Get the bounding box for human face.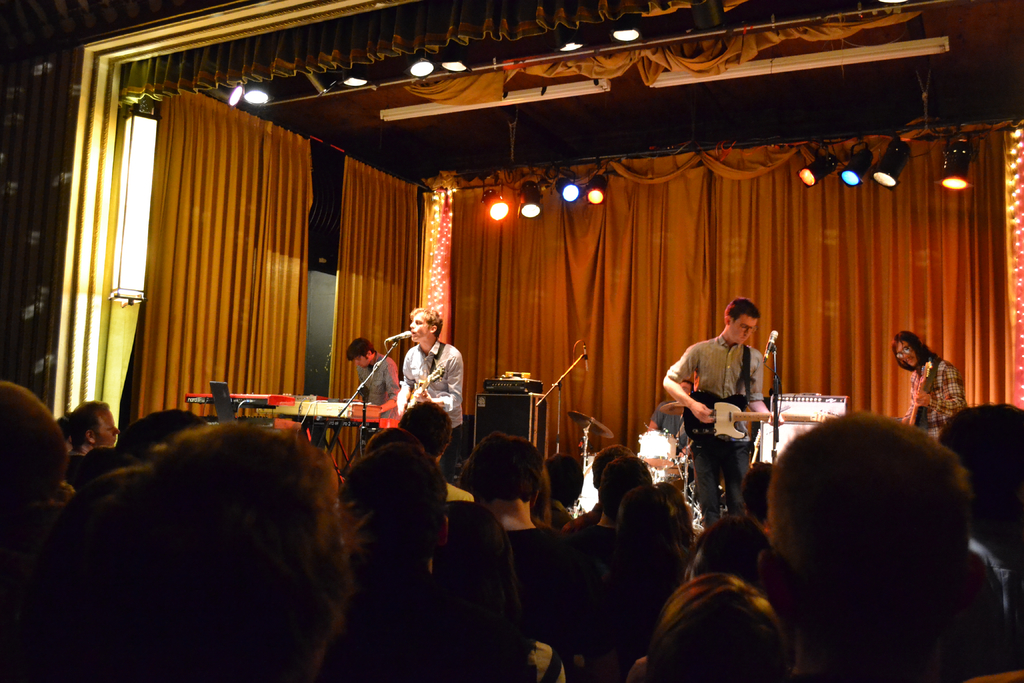
left=733, top=320, right=753, bottom=343.
